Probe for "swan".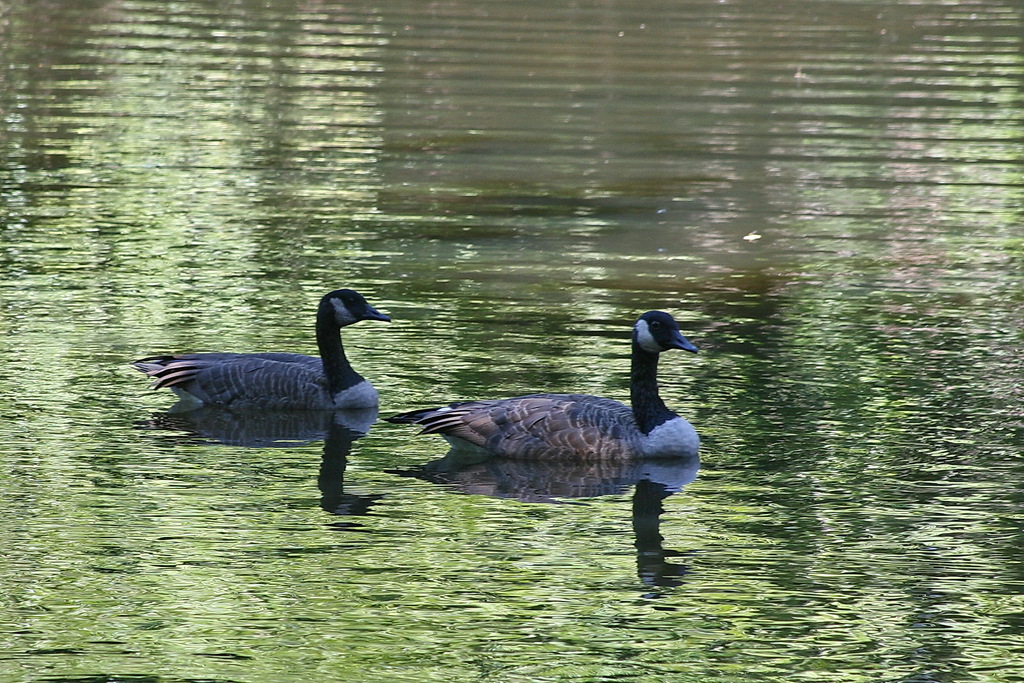
Probe result: [159, 288, 394, 448].
